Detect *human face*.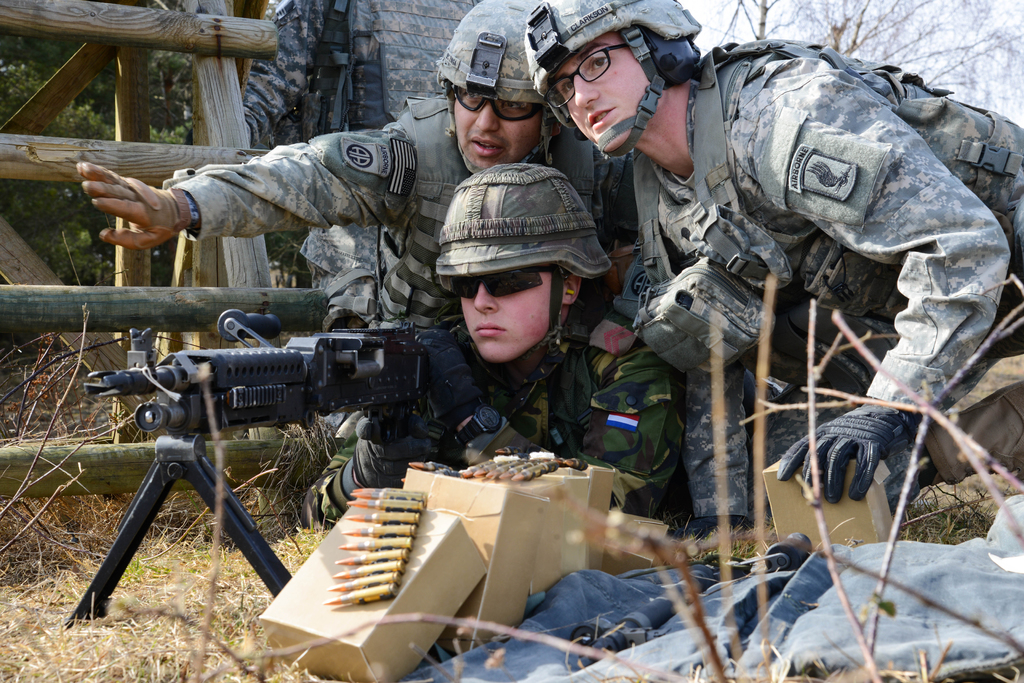
Detected at (463, 279, 569, 358).
